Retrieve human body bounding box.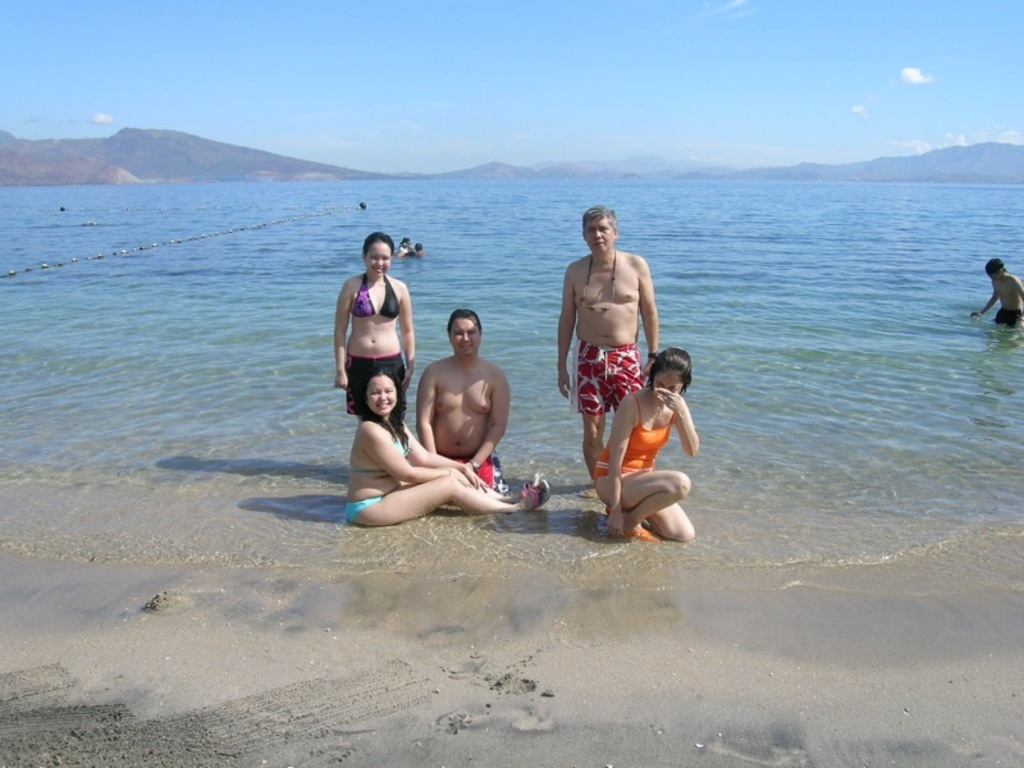
Bounding box: {"left": 970, "top": 270, "right": 1023, "bottom": 334}.
